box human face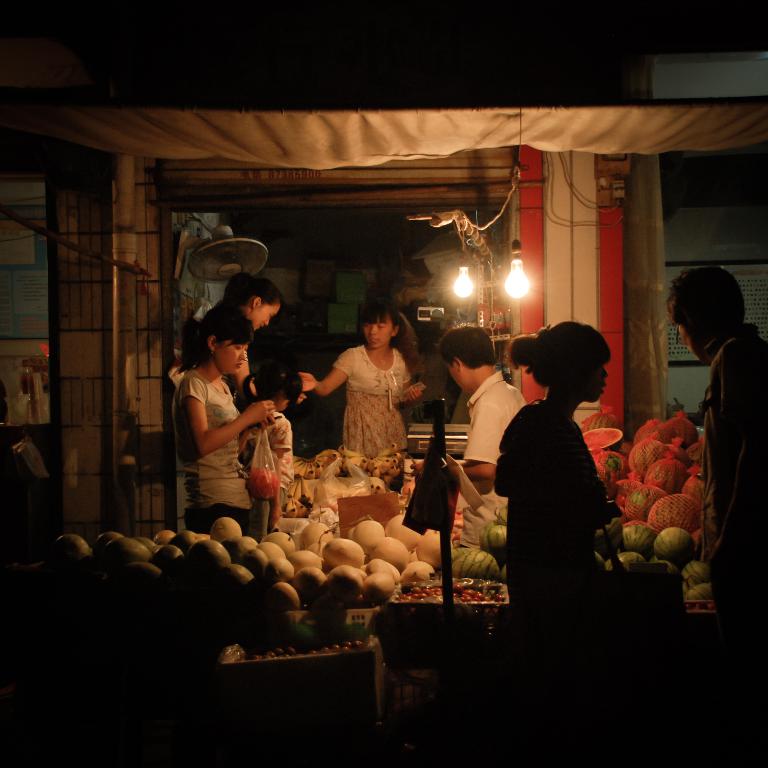
locate(360, 315, 394, 349)
